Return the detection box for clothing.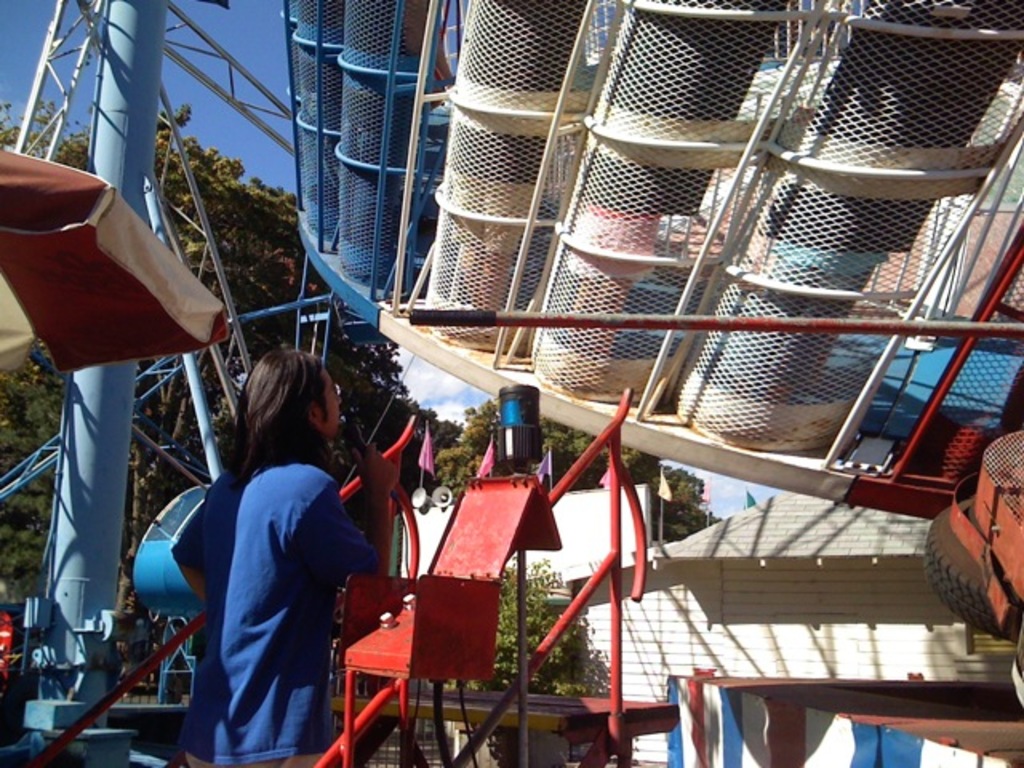
bbox=[166, 445, 382, 766].
